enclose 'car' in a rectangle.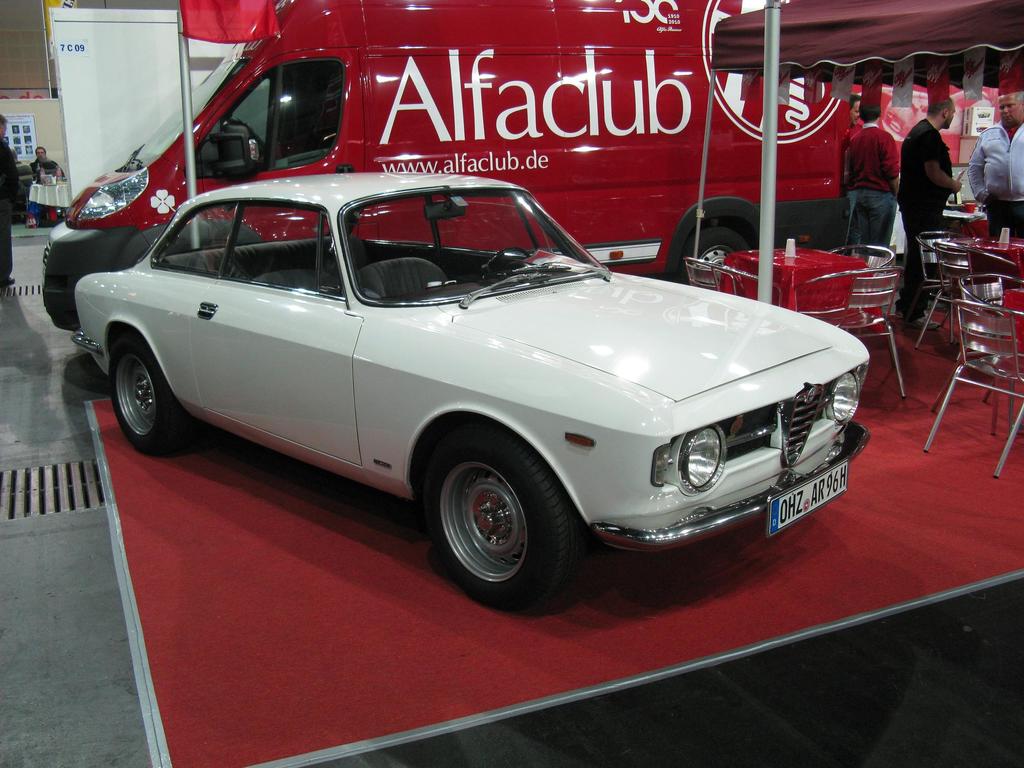
crop(71, 167, 872, 621).
